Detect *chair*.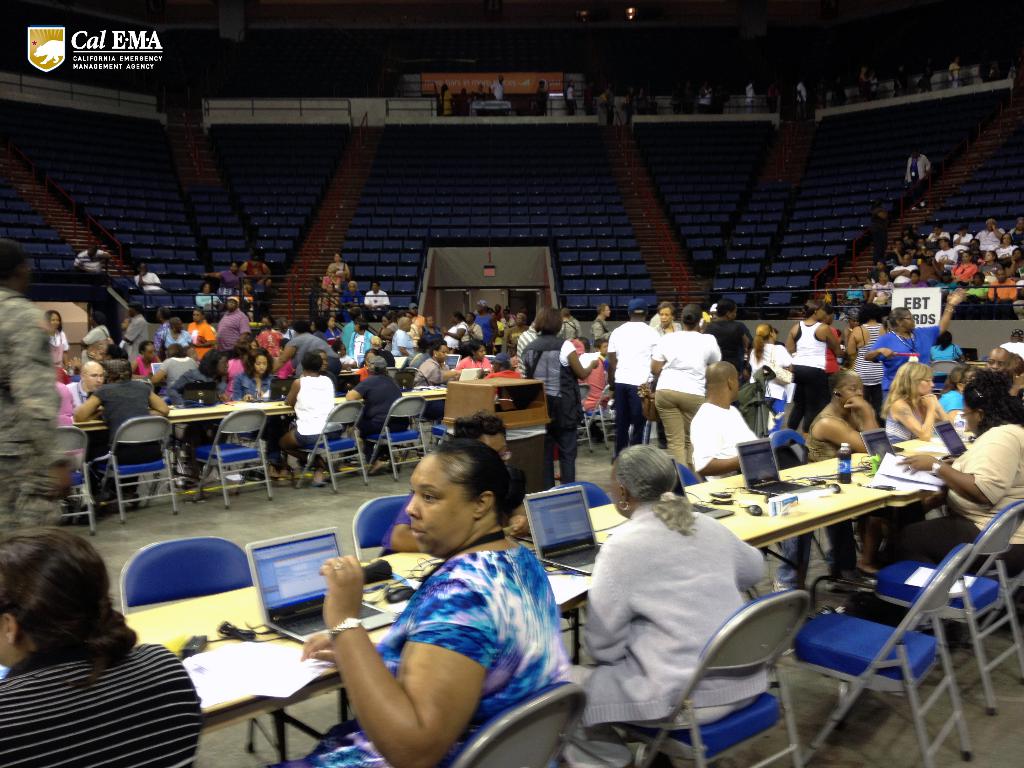
Detected at (left=90, top=414, right=186, bottom=525).
